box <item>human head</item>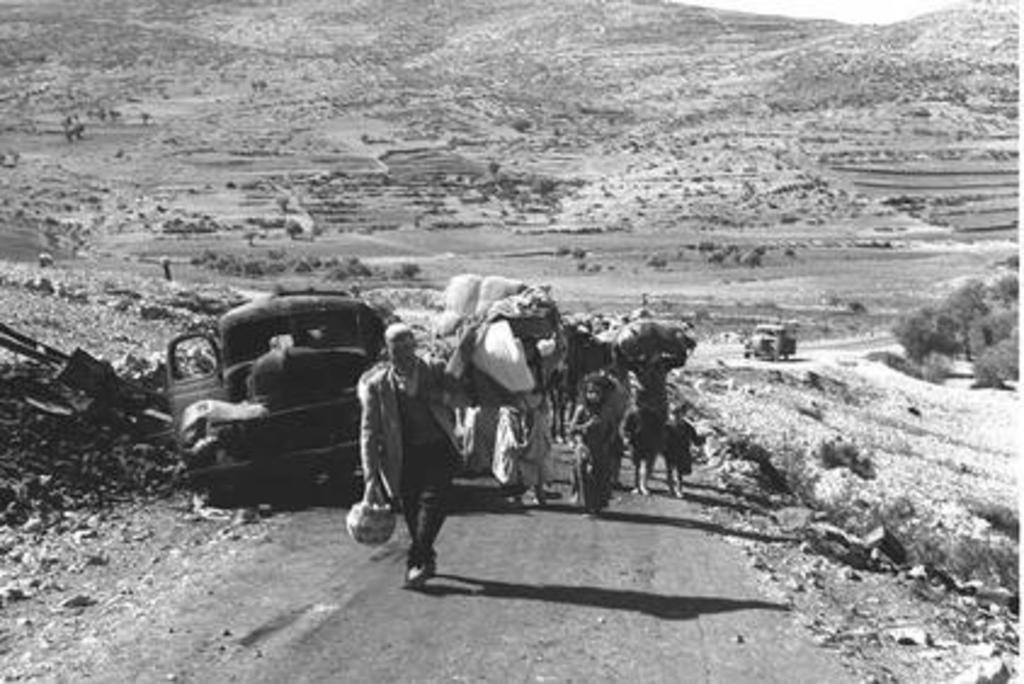
rect(665, 403, 684, 422)
